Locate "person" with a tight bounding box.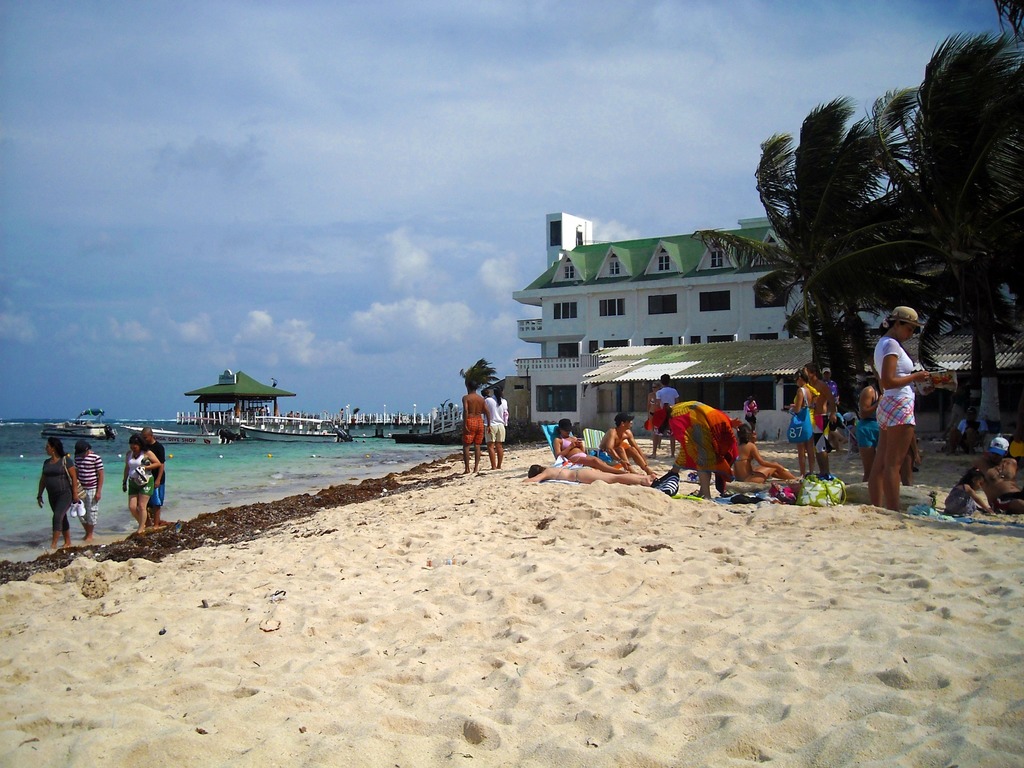
detection(822, 365, 838, 420).
